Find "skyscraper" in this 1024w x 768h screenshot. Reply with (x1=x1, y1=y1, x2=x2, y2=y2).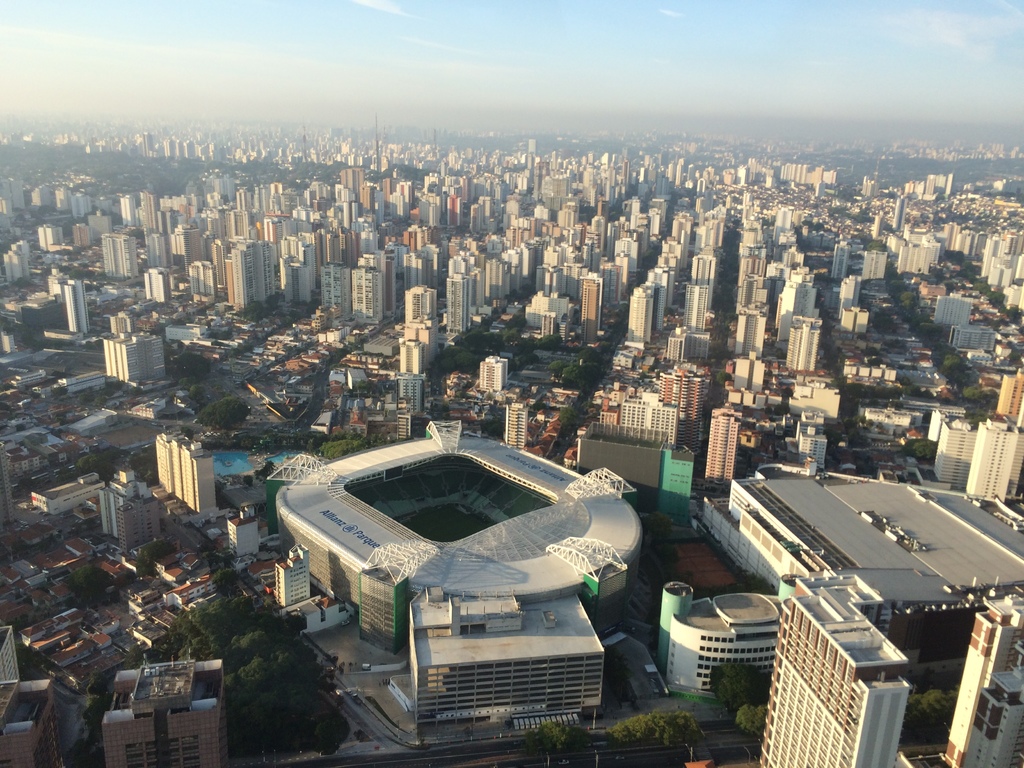
(x1=794, y1=315, x2=822, y2=367).
